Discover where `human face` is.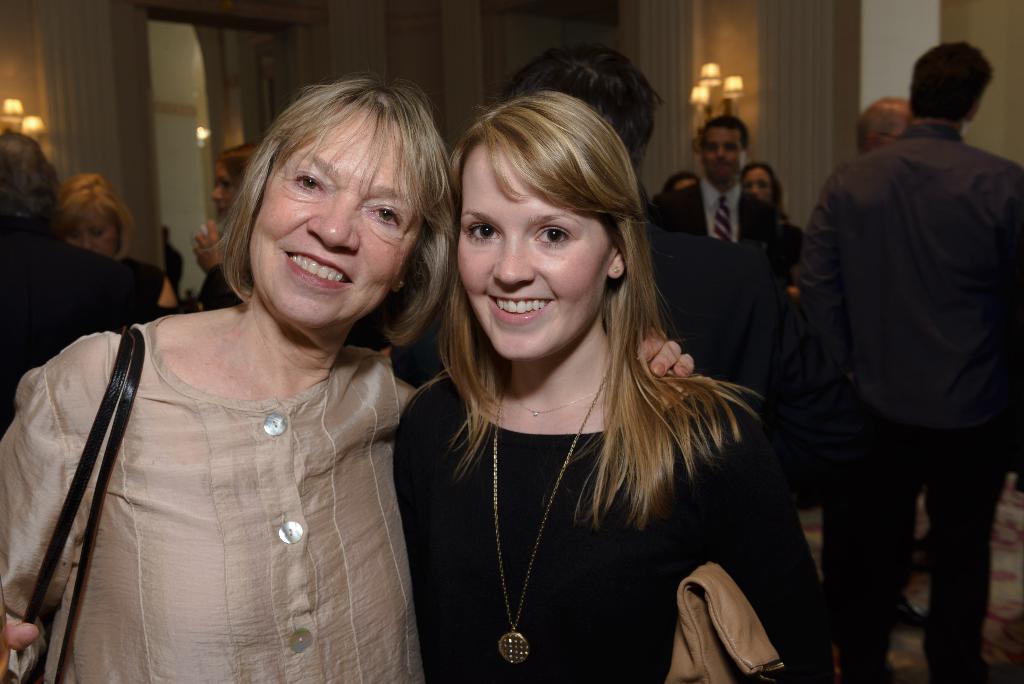
Discovered at [250,108,419,326].
